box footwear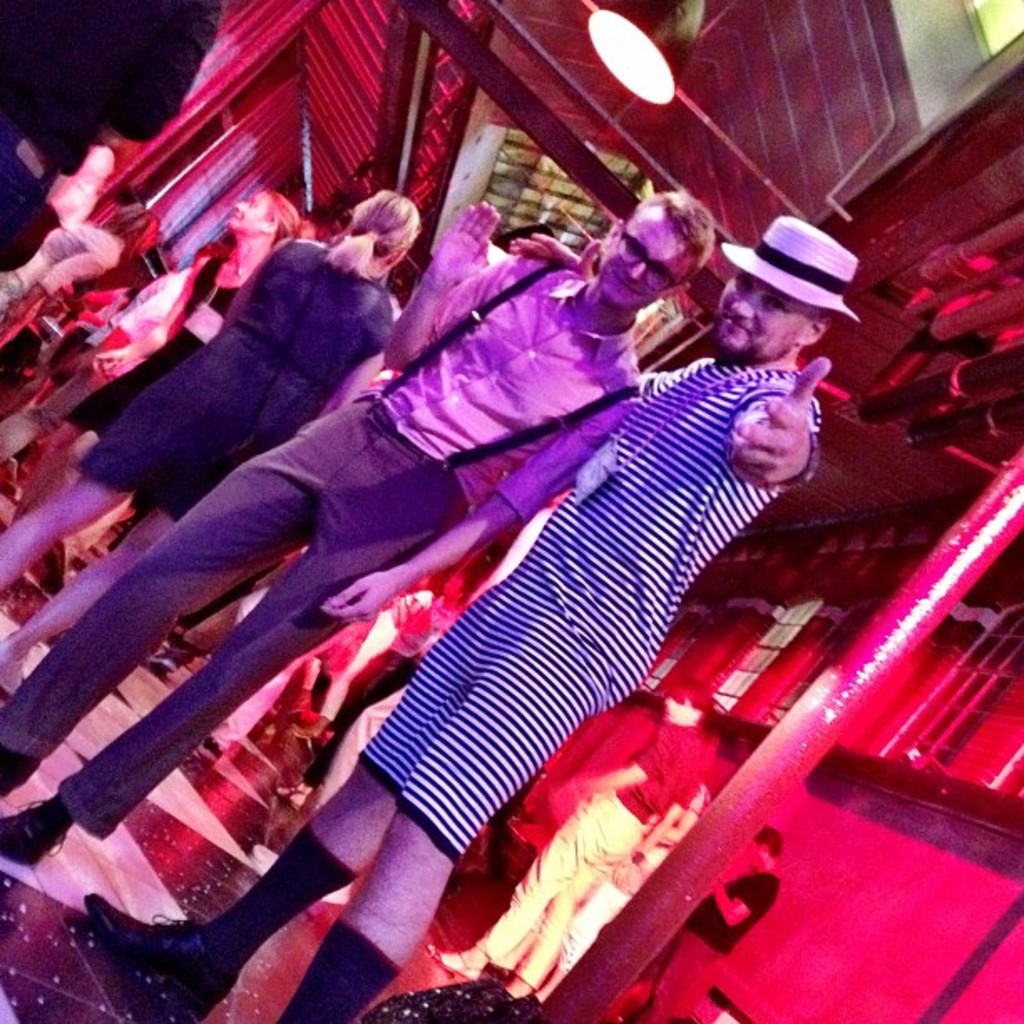
(left=273, top=788, right=306, bottom=815)
